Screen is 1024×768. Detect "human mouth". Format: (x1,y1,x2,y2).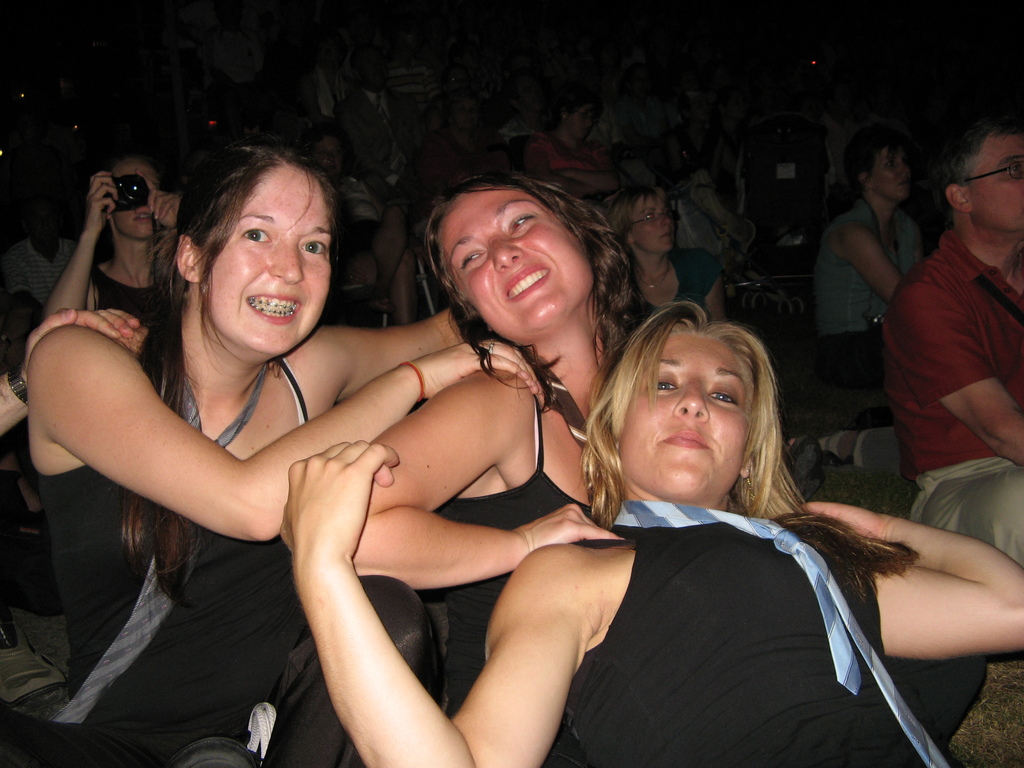
(653,426,716,451).
